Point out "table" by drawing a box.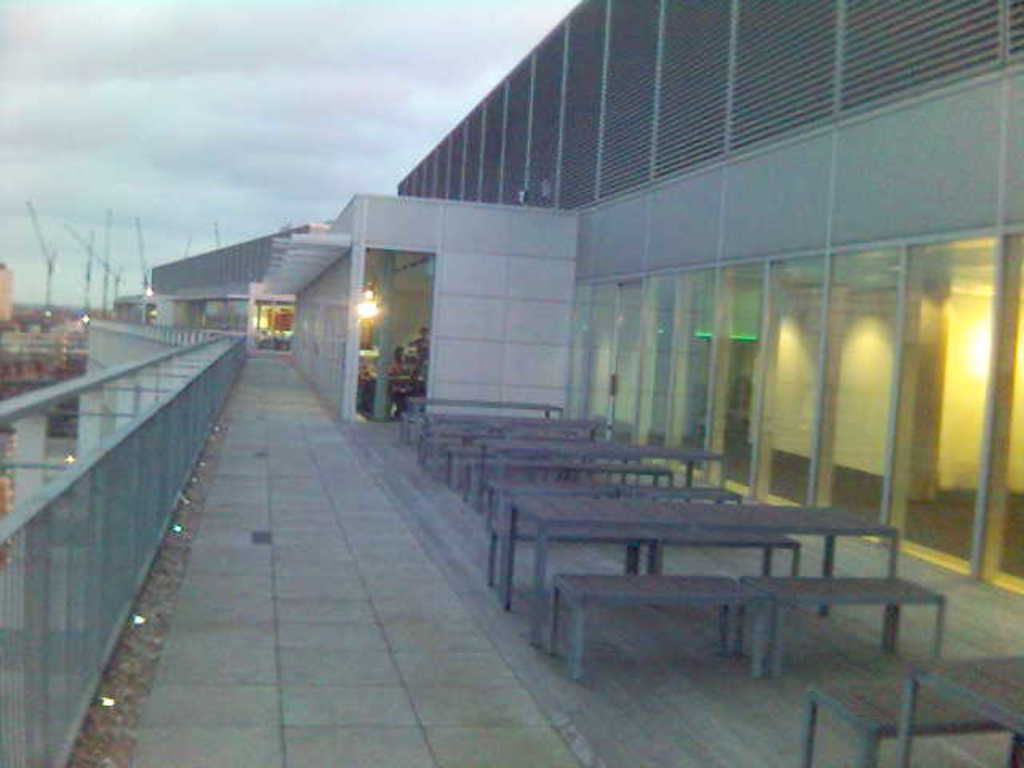
bbox=[485, 438, 731, 536].
